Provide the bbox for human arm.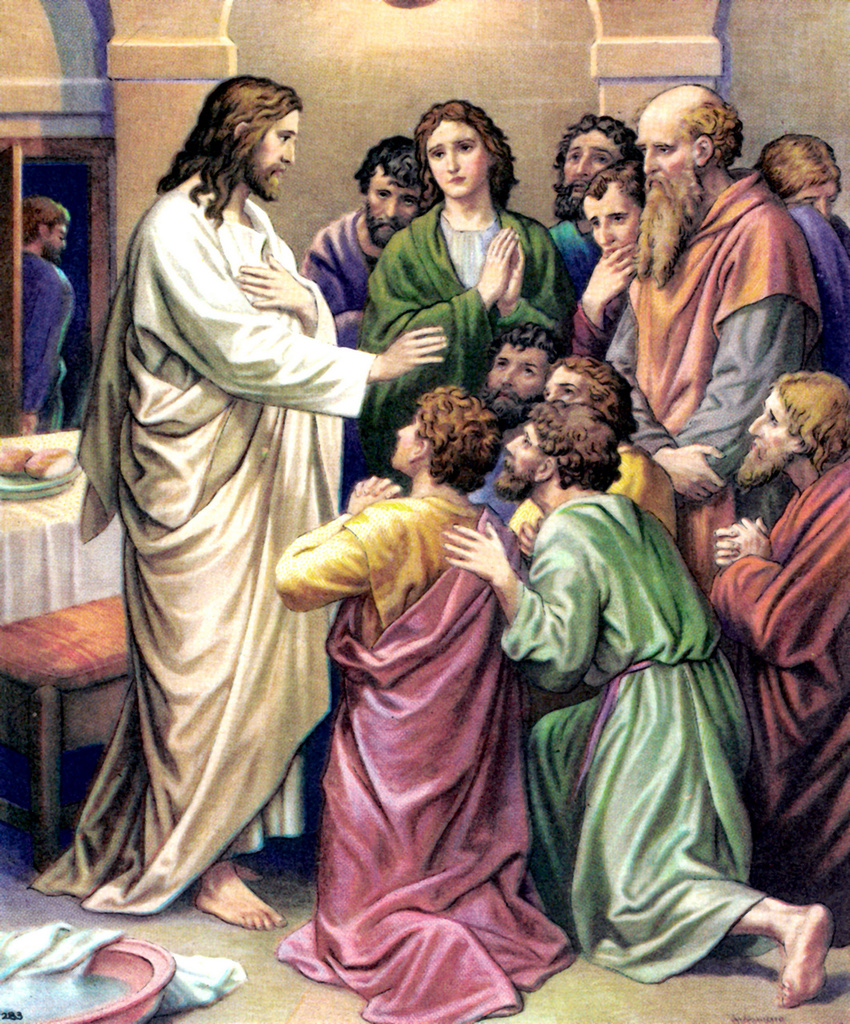
left=493, top=226, right=590, bottom=342.
